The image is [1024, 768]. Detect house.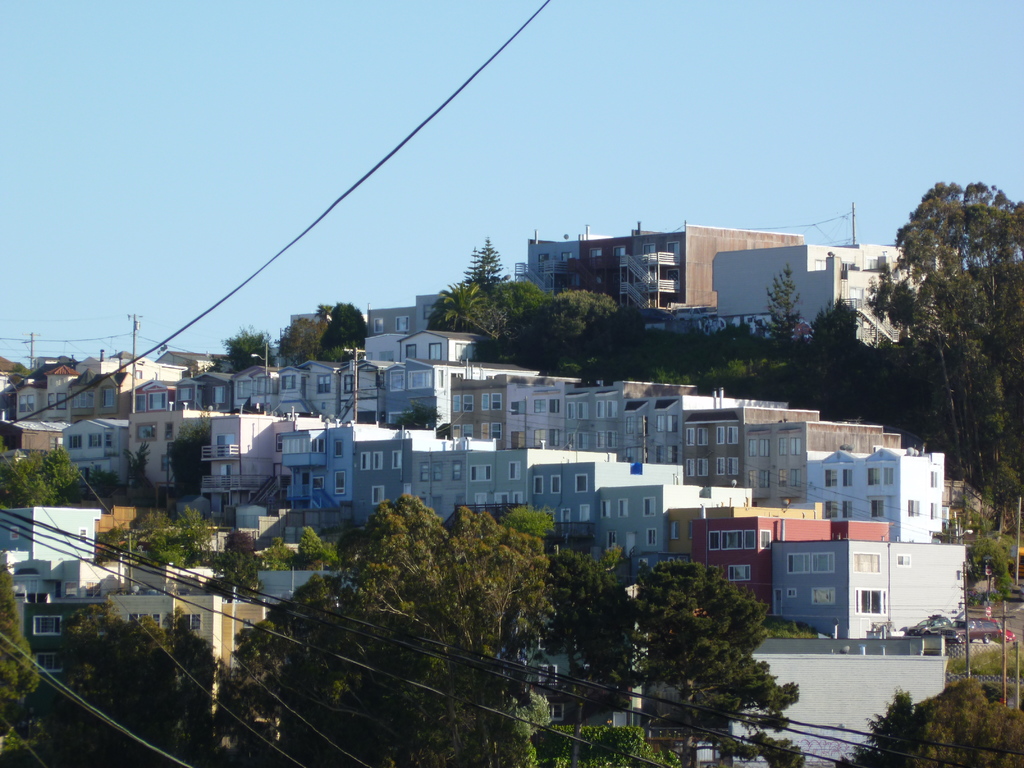
Detection: [567,380,699,449].
